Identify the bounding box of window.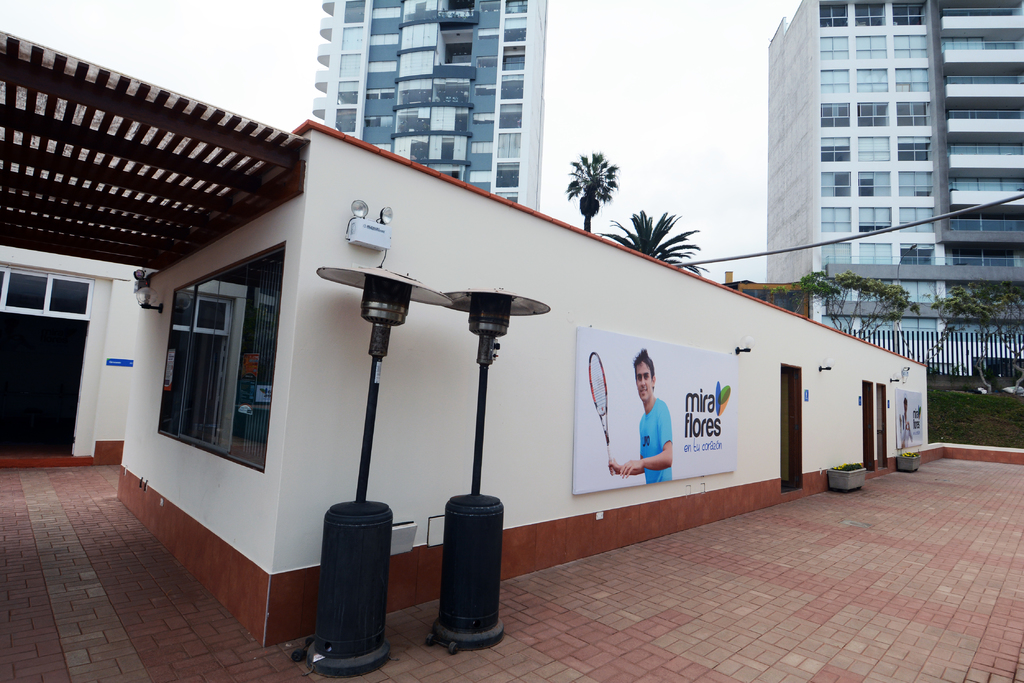
<region>820, 65, 849, 92</region>.
